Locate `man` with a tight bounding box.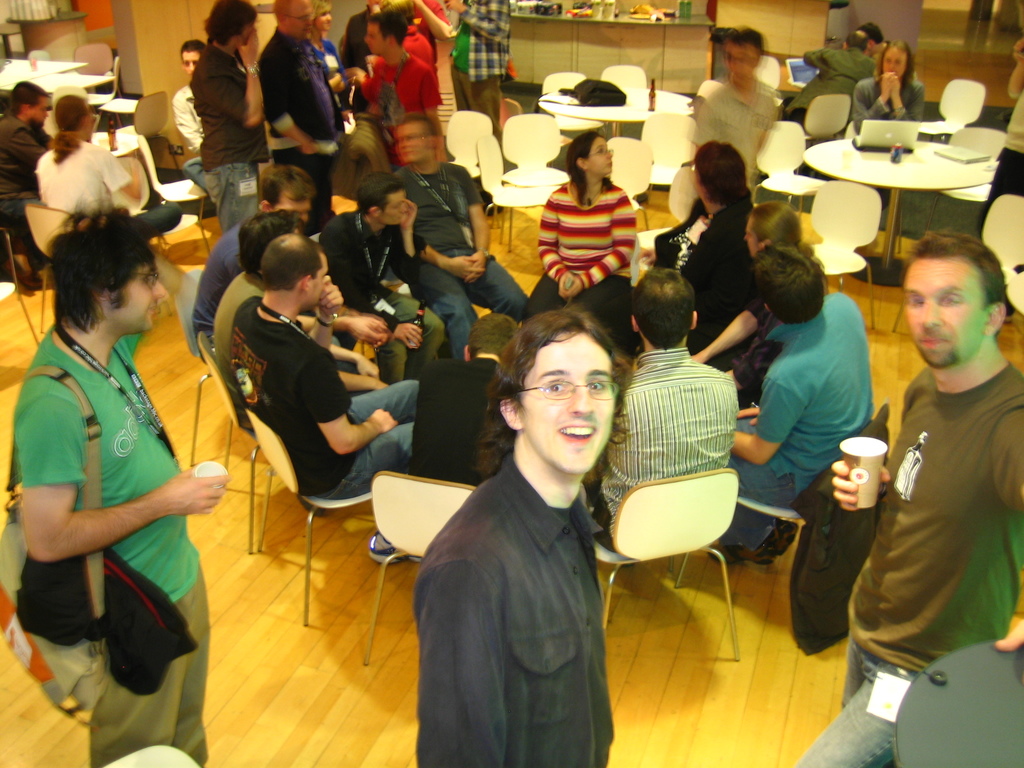
[10,196,229,767].
